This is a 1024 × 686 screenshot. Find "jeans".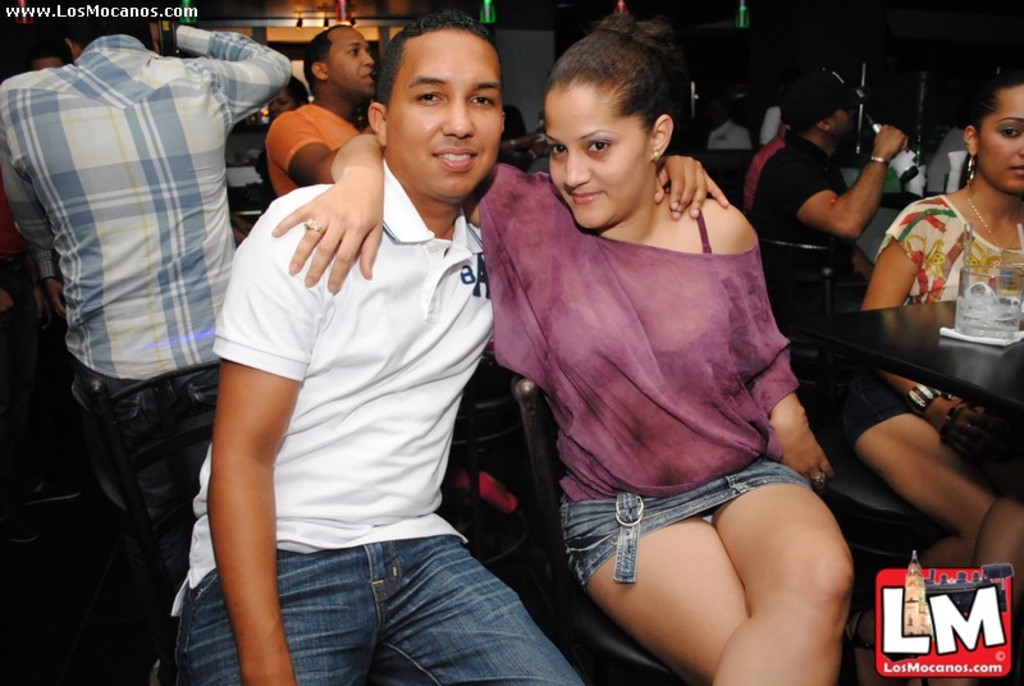
Bounding box: bbox=(83, 367, 215, 631).
